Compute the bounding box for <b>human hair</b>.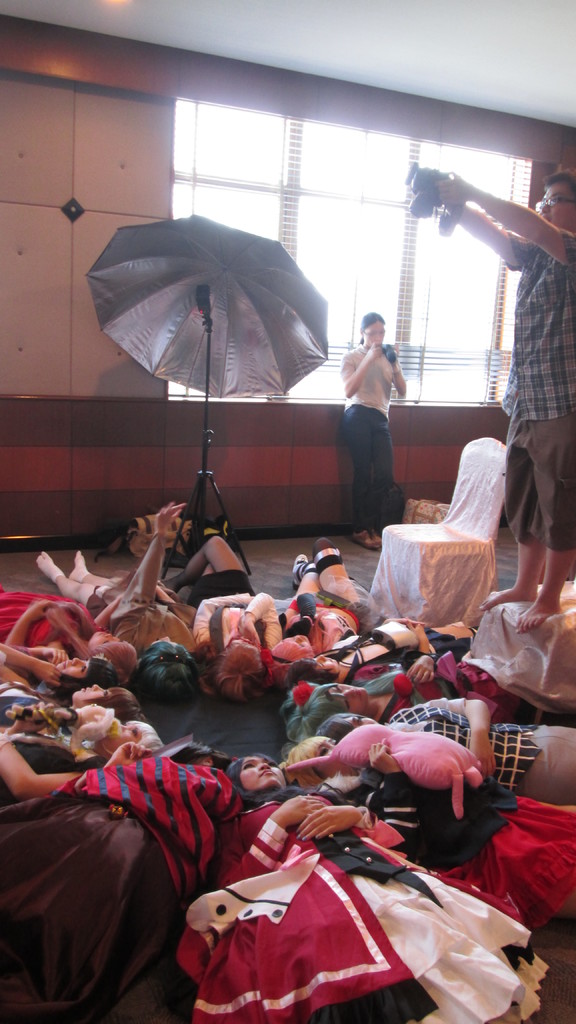
bbox(225, 753, 304, 806).
